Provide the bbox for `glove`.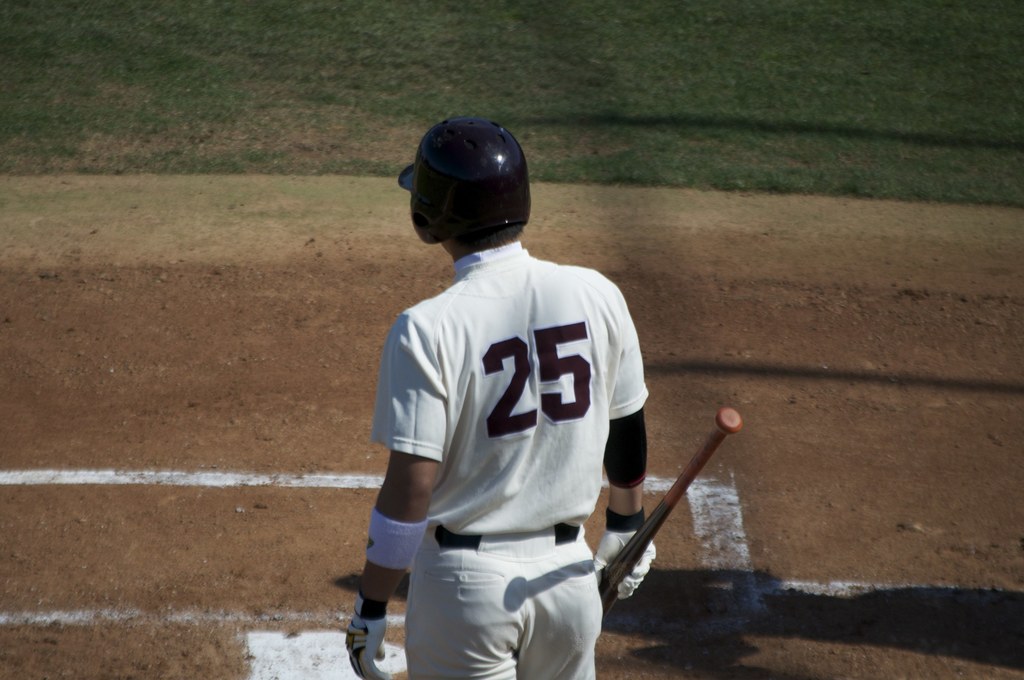
[x1=340, y1=592, x2=395, y2=679].
